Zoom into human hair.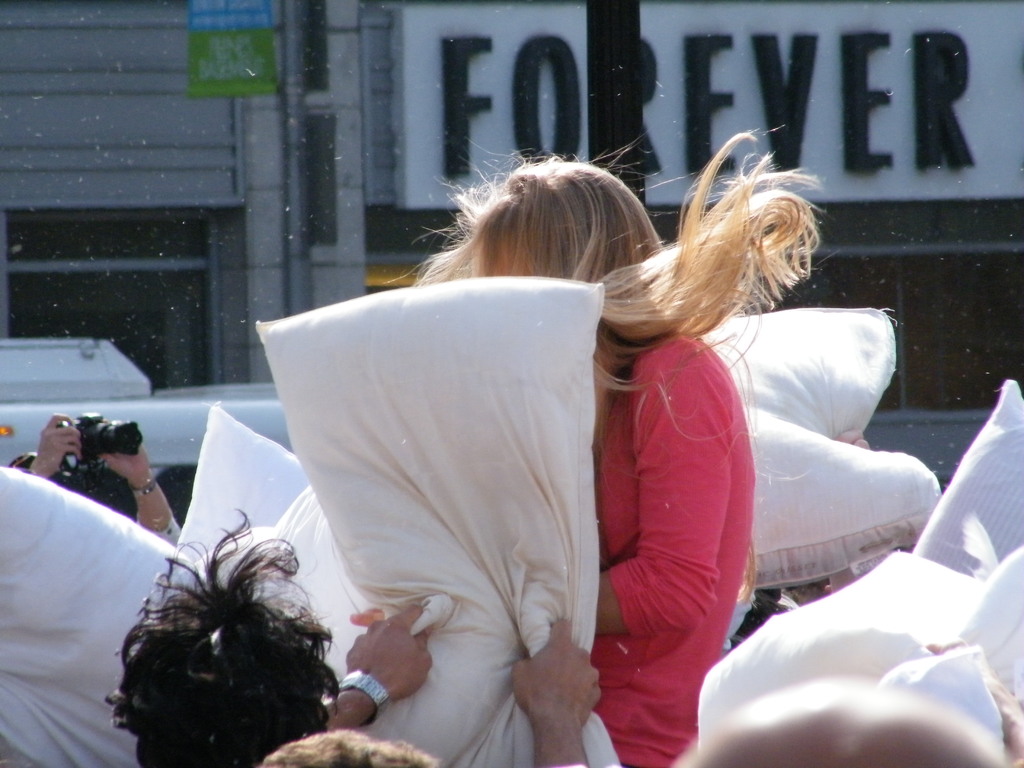
Zoom target: x1=412, y1=148, x2=815, y2=378.
